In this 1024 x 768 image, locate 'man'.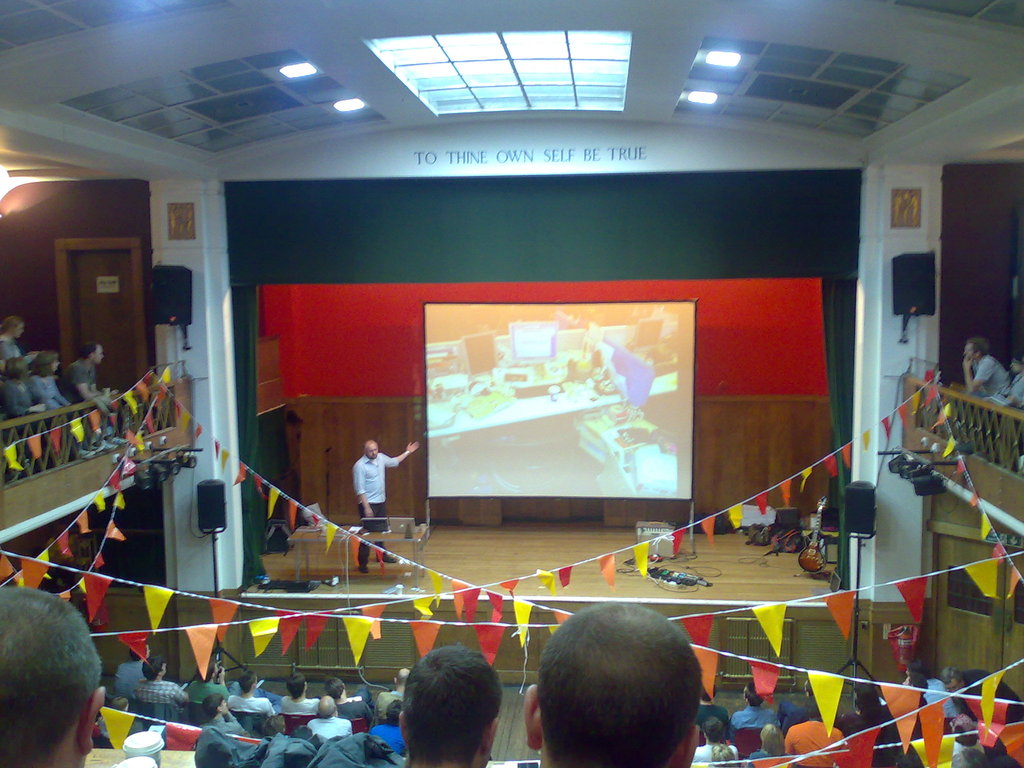
Bounding box: x1=696 y1=680 x2=730 y2=735.
